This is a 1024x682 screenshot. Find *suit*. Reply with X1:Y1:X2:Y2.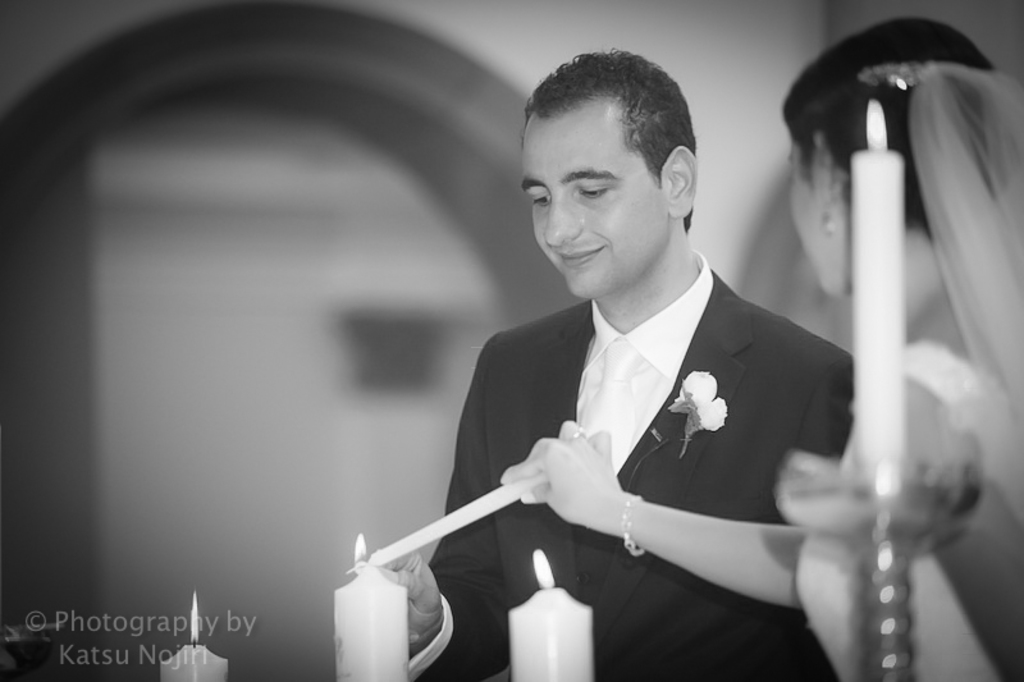
415:202:876:645.
